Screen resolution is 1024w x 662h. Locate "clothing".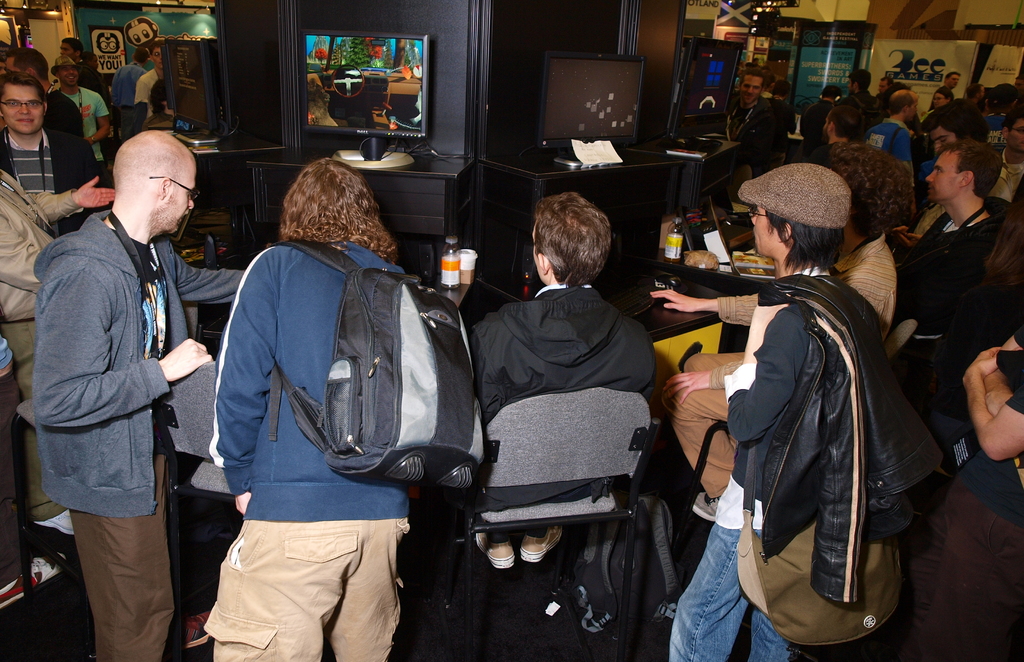
906/197/1002/472.
